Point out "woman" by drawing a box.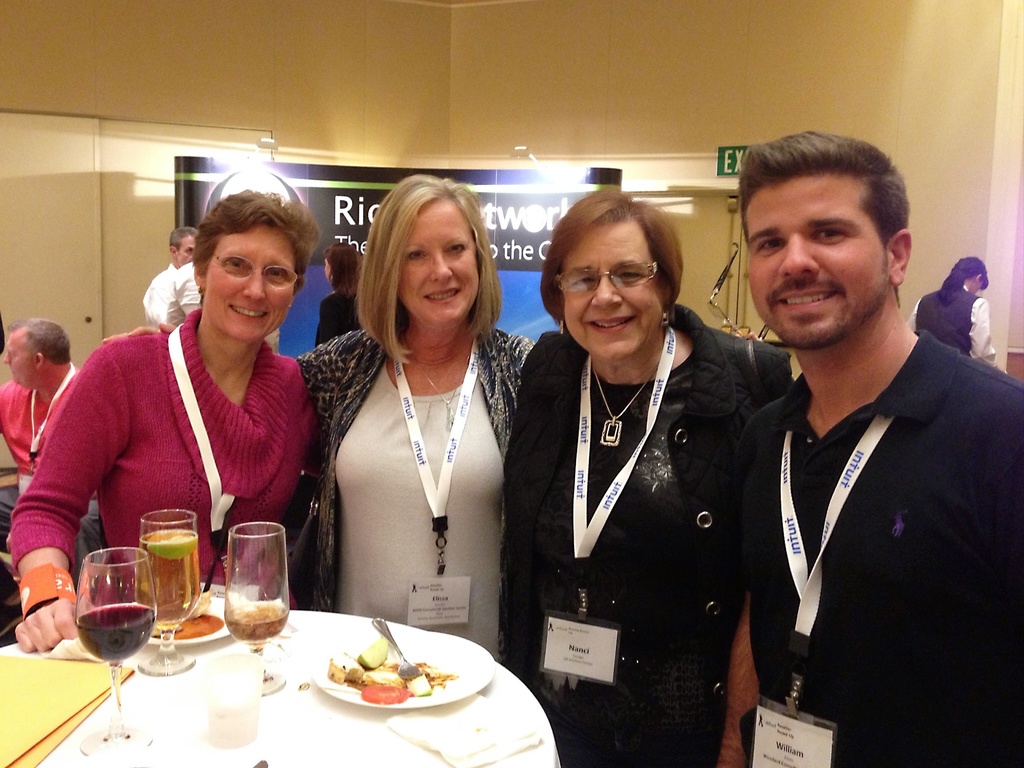
[905,255,995,367].
